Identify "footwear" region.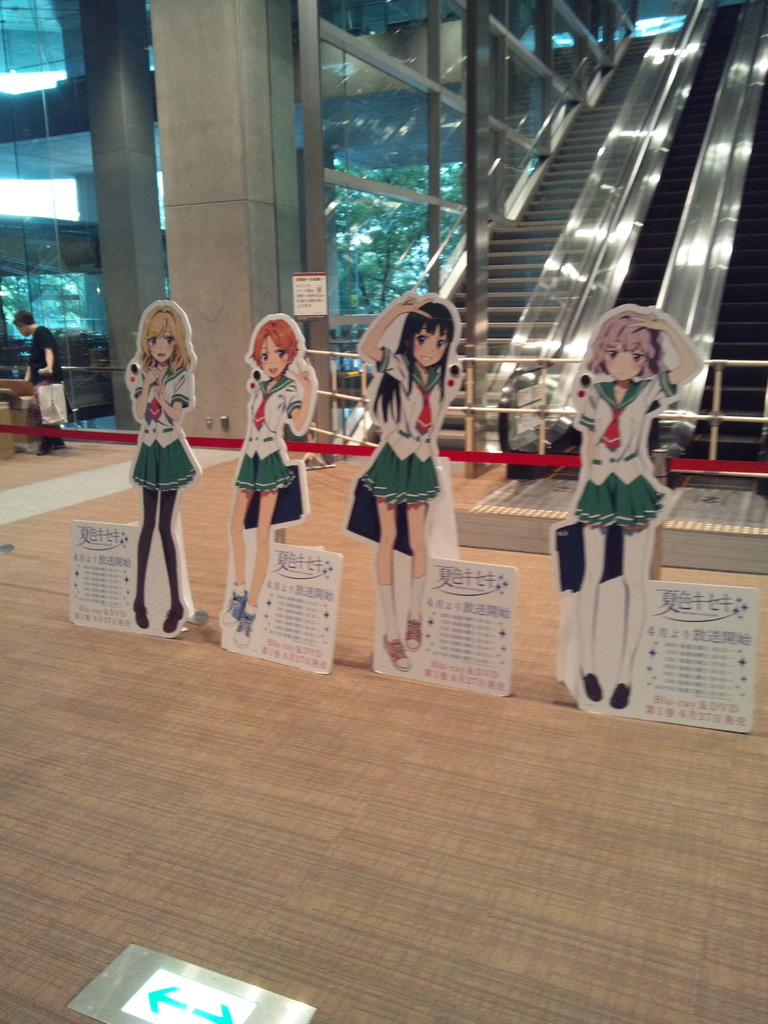
Region: x1=135 y1=603 x2=148 y2=629.
